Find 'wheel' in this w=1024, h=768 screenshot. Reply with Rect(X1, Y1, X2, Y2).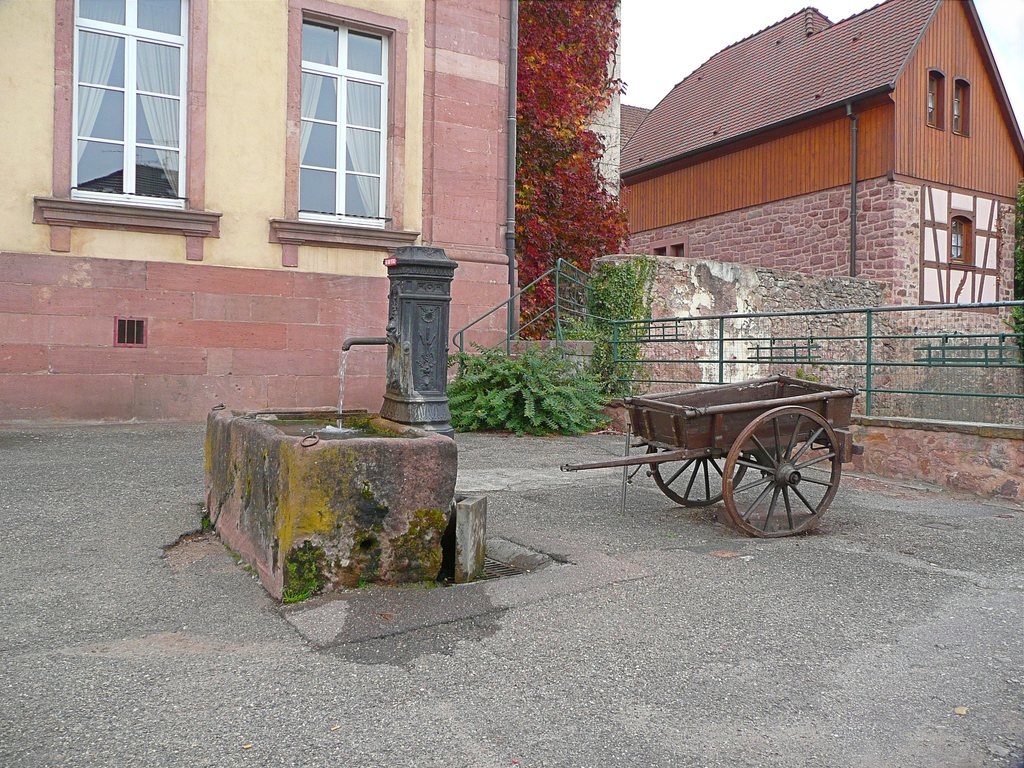
Rect(730, 411, 840, 527).
